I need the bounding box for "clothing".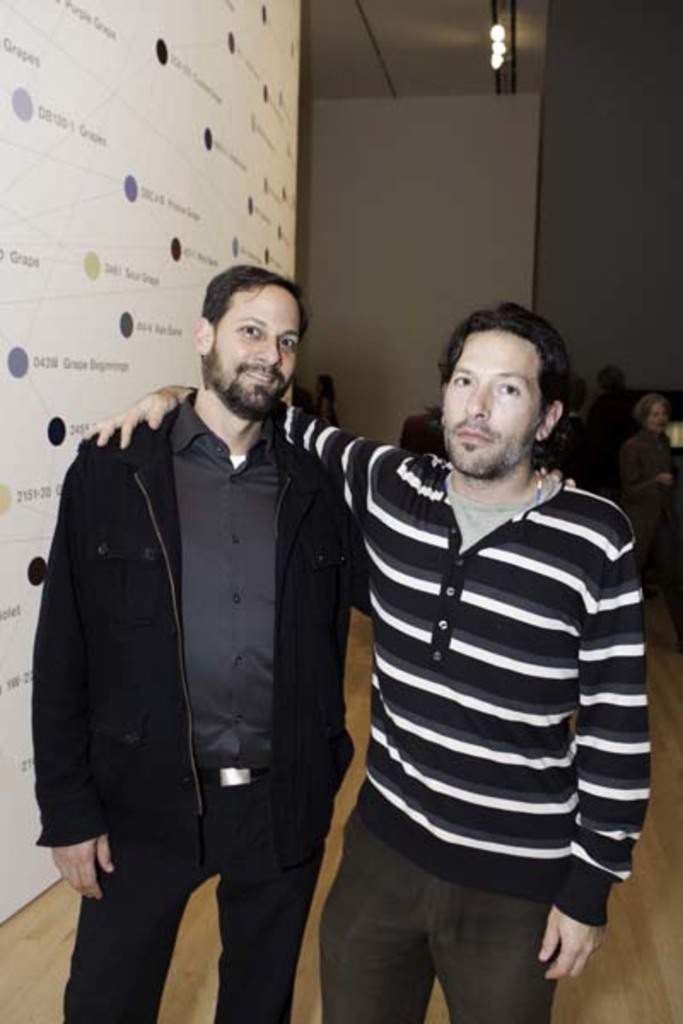
Here it is: (x1=307, y1=413, x2=656, y2=961).
